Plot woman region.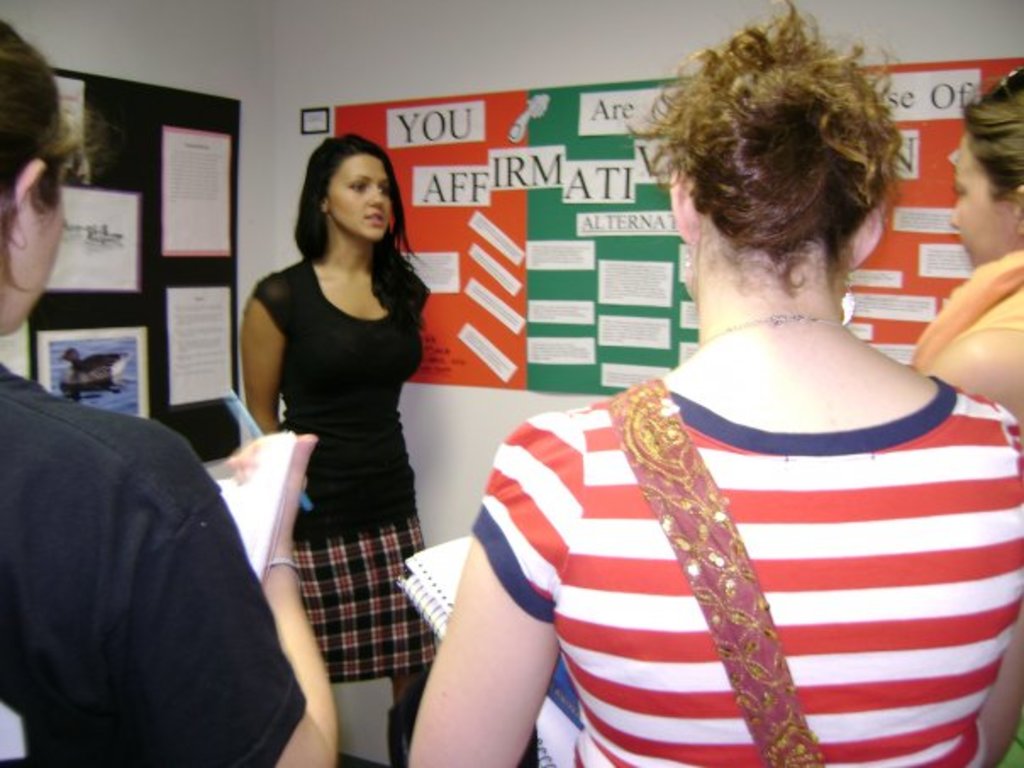
Plotted at 403:0:1022:766.
